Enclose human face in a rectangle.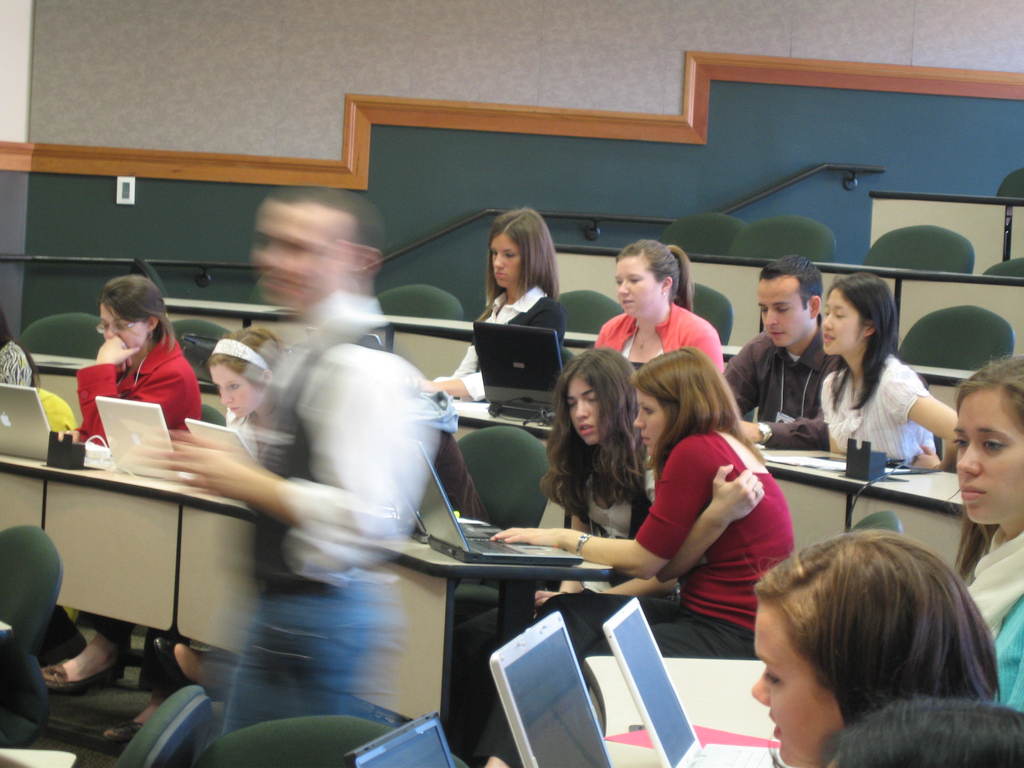
select_region(570, 378, 599, 442).
